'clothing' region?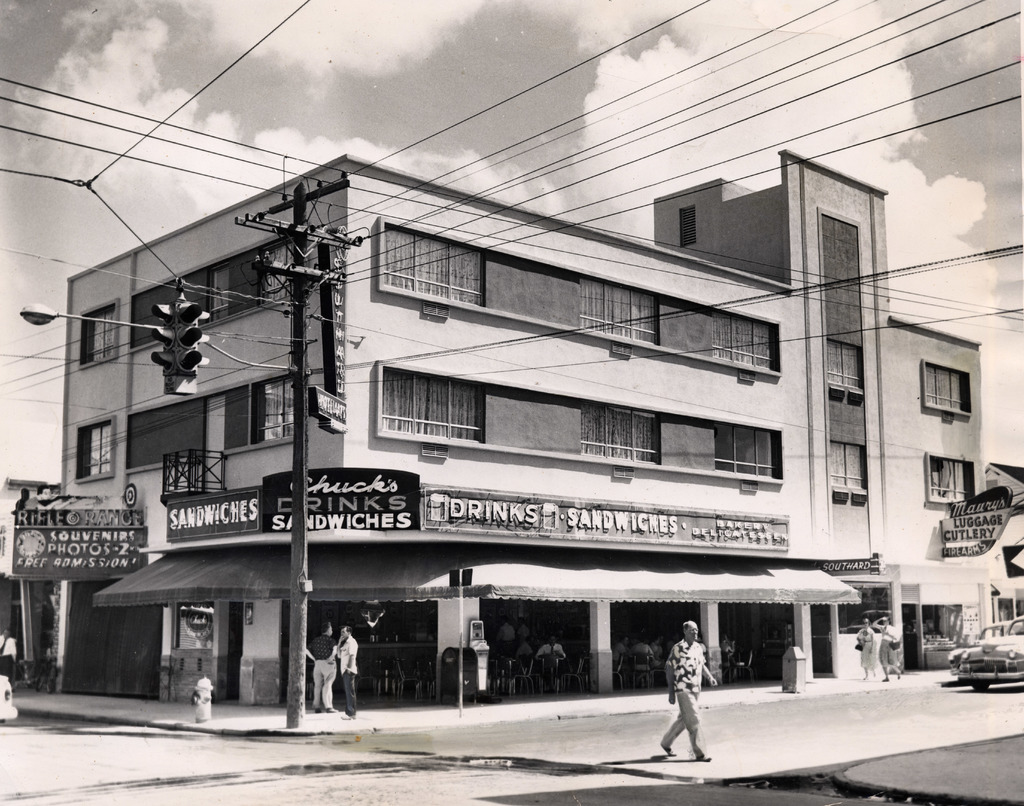
crop(664, 635, 704, 753)
